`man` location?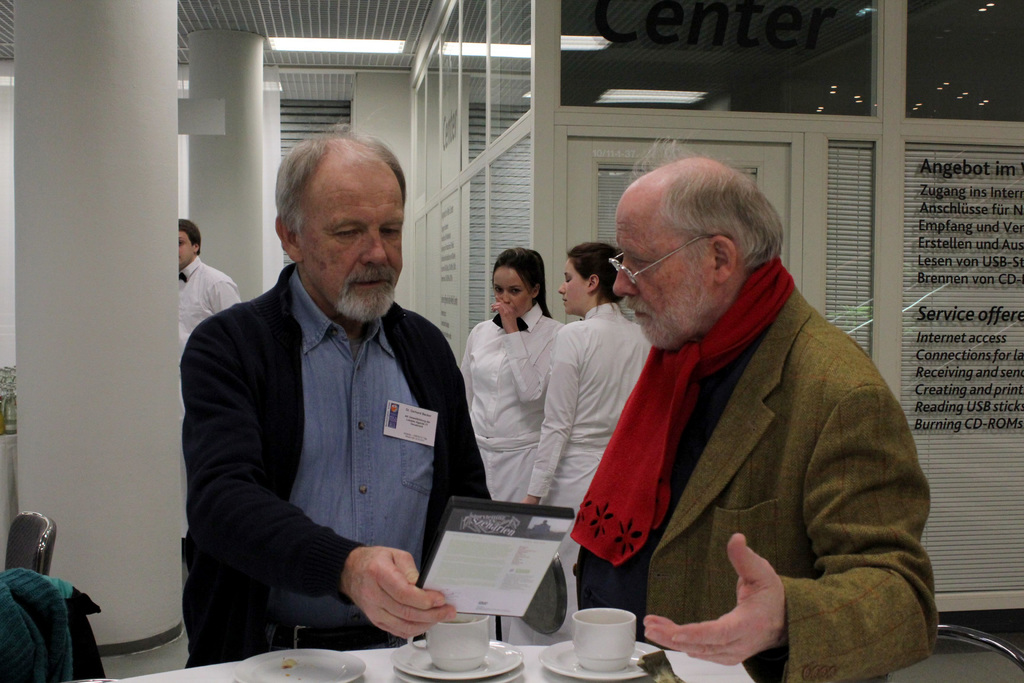
Rect(186, 128, 520, 667)
